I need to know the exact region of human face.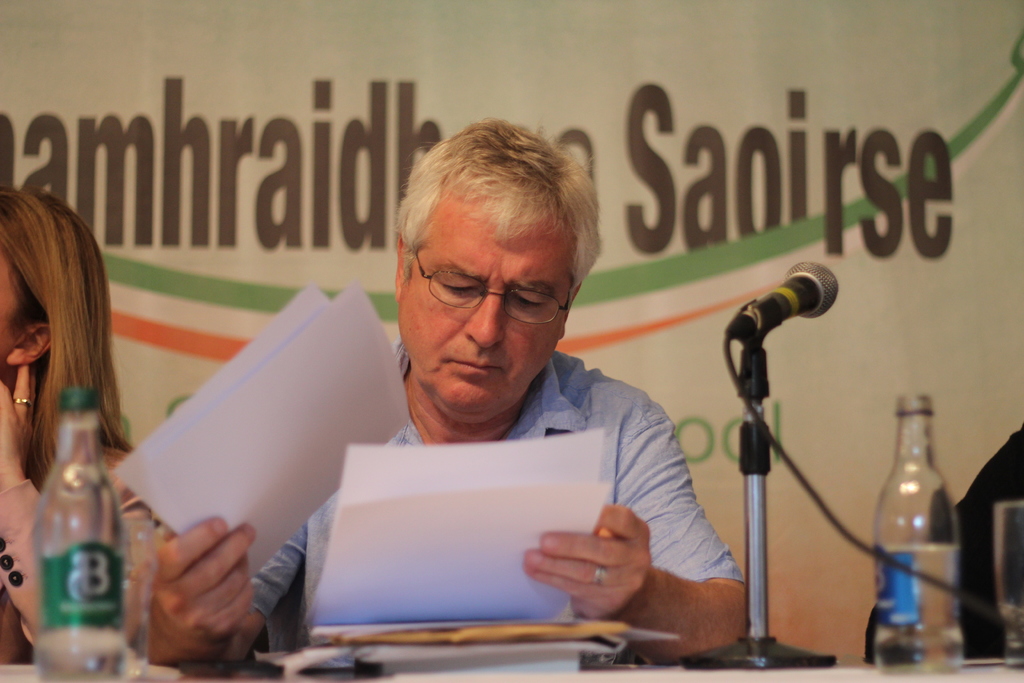
Region: 401/199/564/411.
